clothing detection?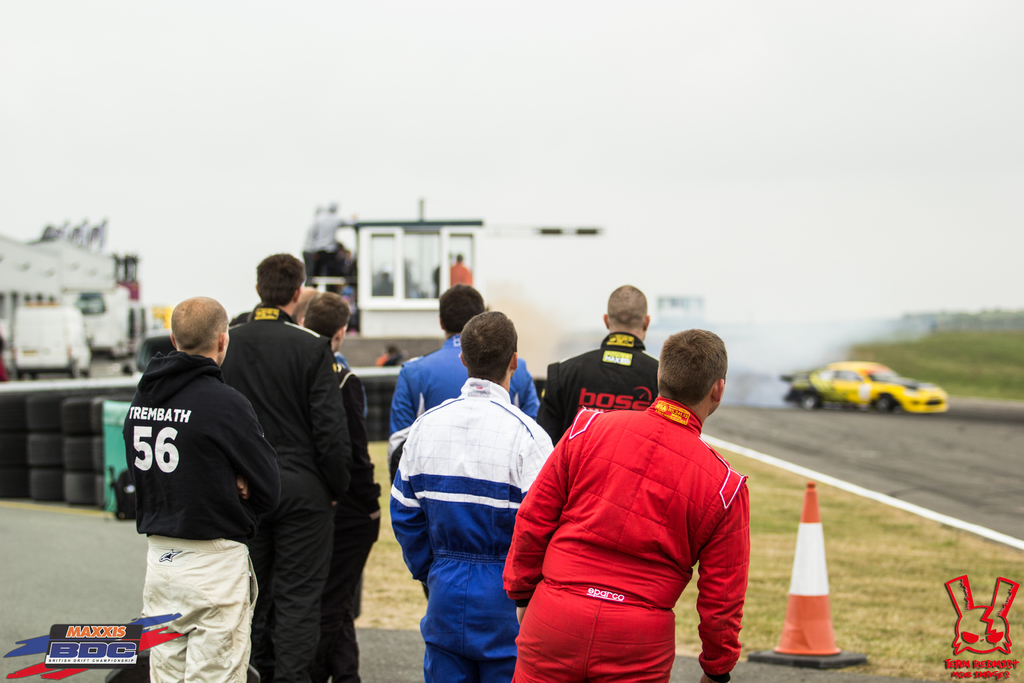
<region>218, 300, 354, 682</region>
